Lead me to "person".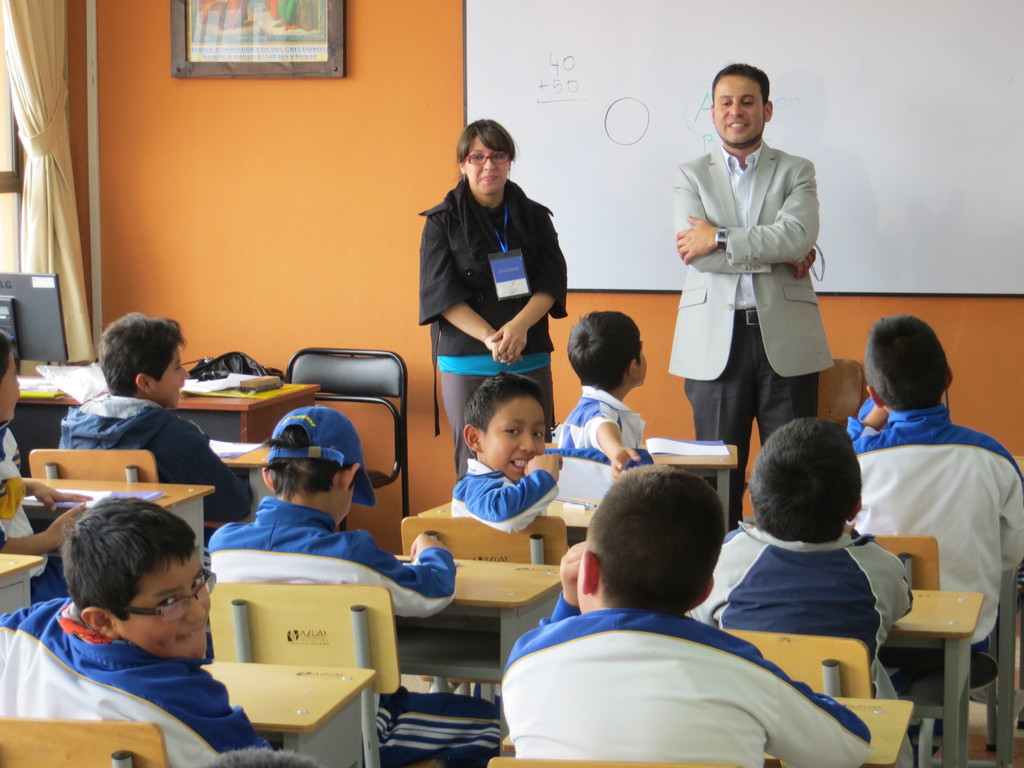
Lead to BBox(51, 307, 248, 520).
